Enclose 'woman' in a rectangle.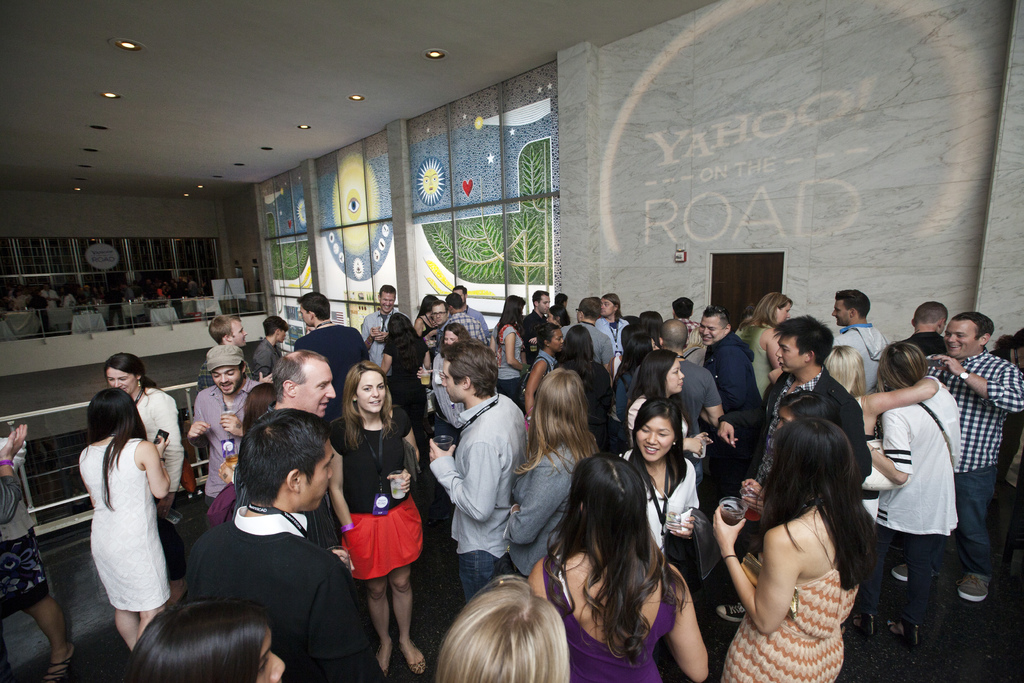
<bbox>372, 311, 431, 422</bbox>.
